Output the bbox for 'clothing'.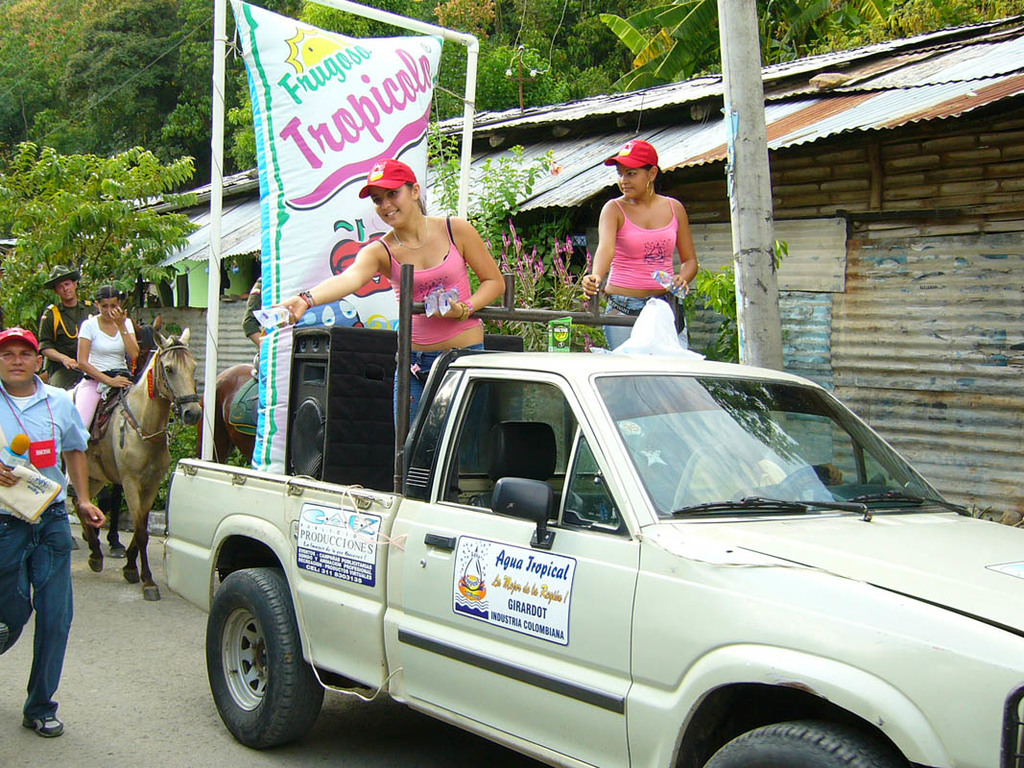
(607, 197, 687, 347).
